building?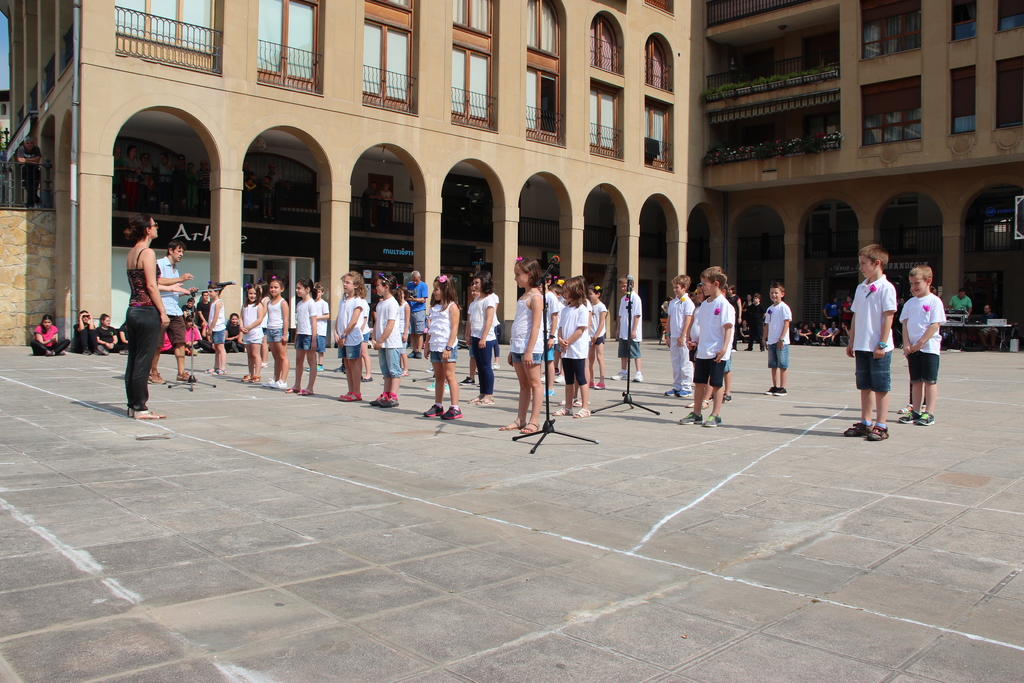
<box>0,0,1023,349</box>
